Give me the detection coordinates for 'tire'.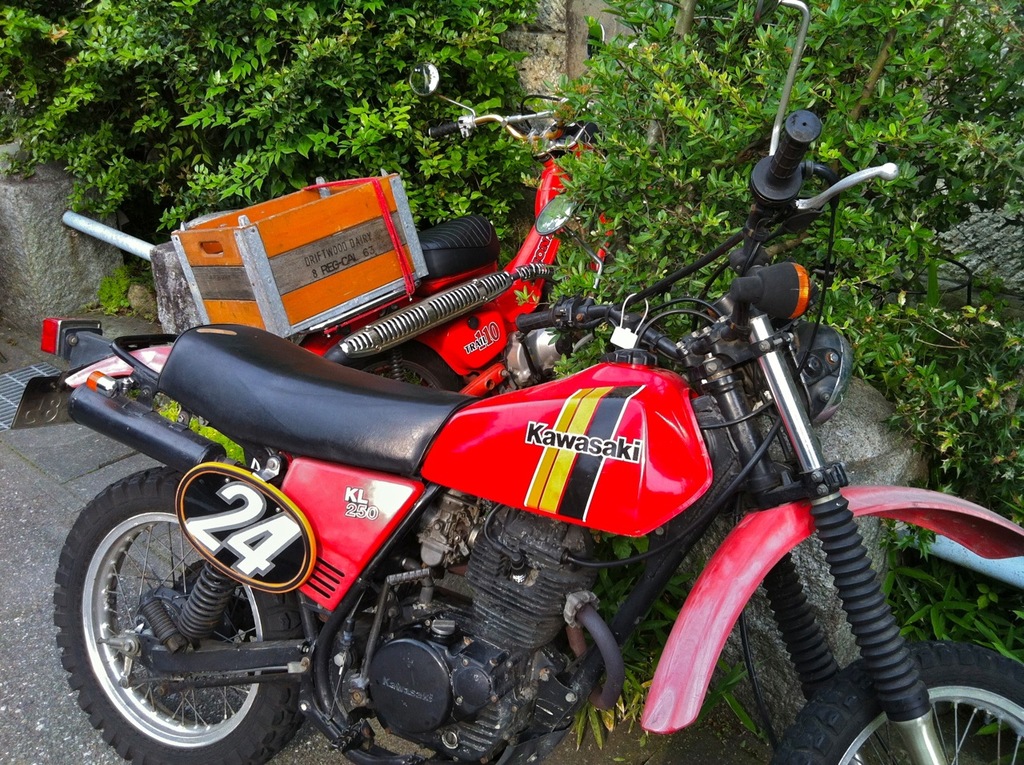
778:644:1023:764.
